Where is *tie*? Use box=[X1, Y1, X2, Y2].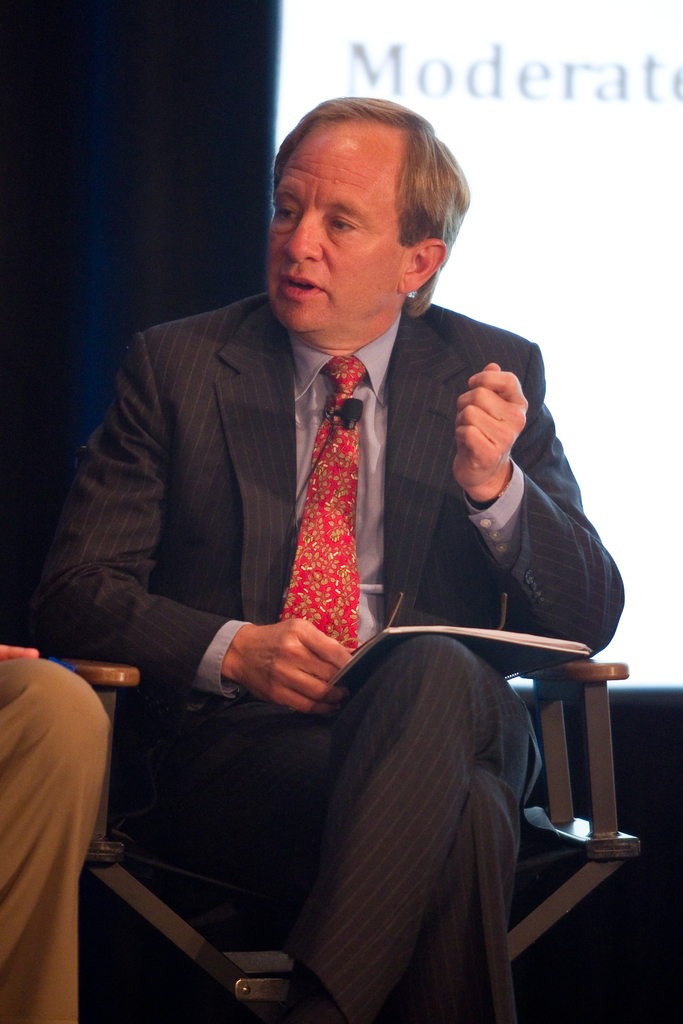
box=[279, 358, 365, 653].
